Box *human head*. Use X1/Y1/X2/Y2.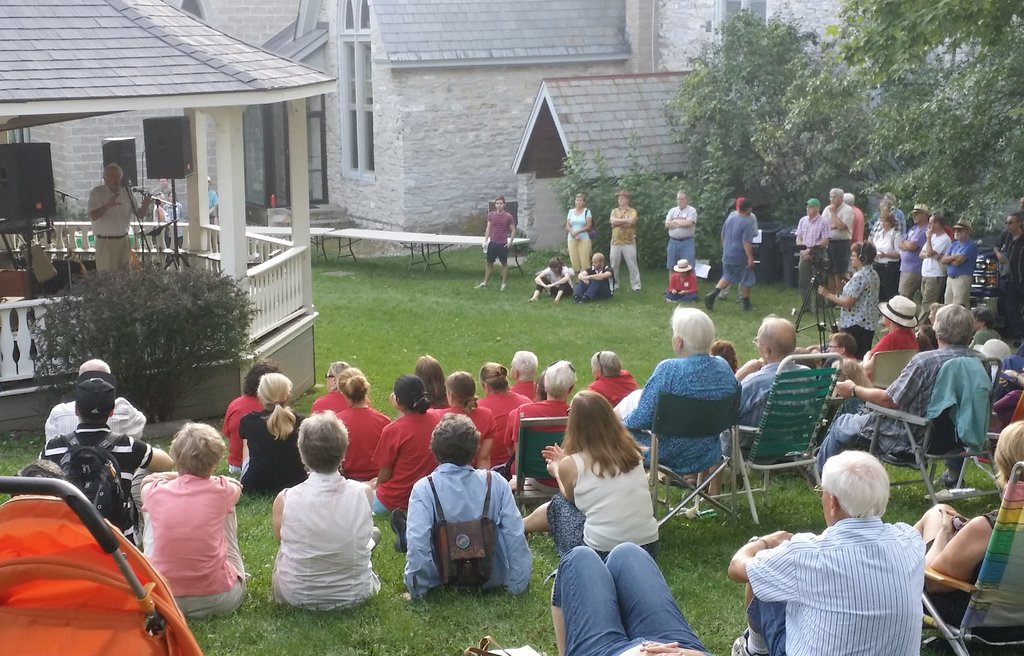
572/191/585/214.
